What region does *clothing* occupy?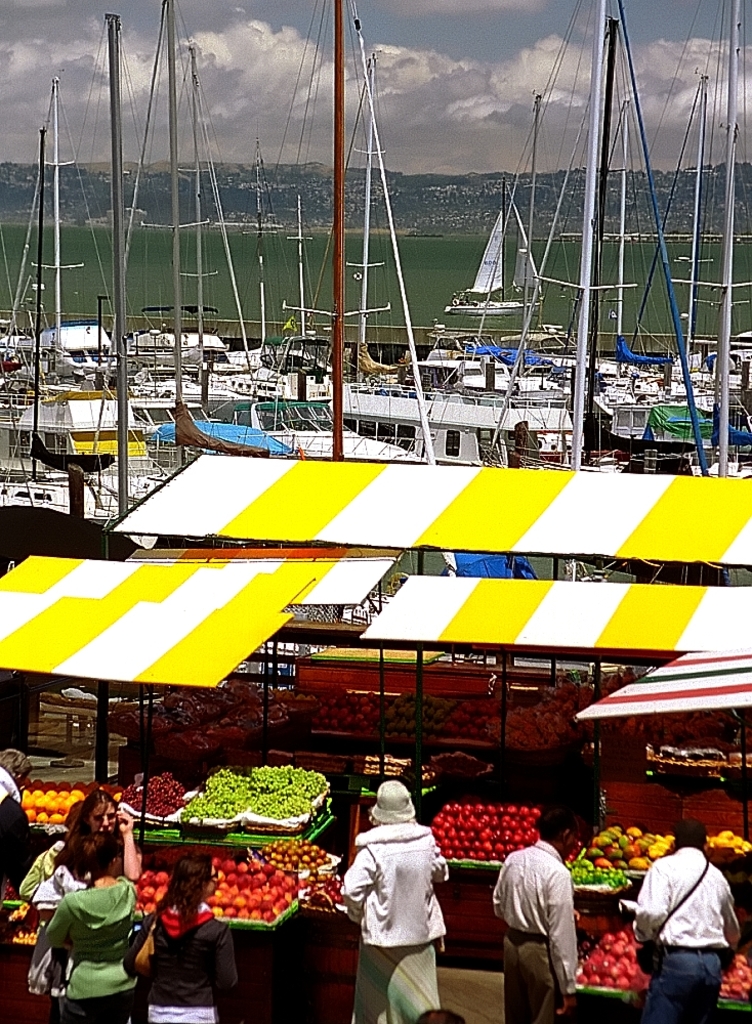
(141,899,250,1023).
